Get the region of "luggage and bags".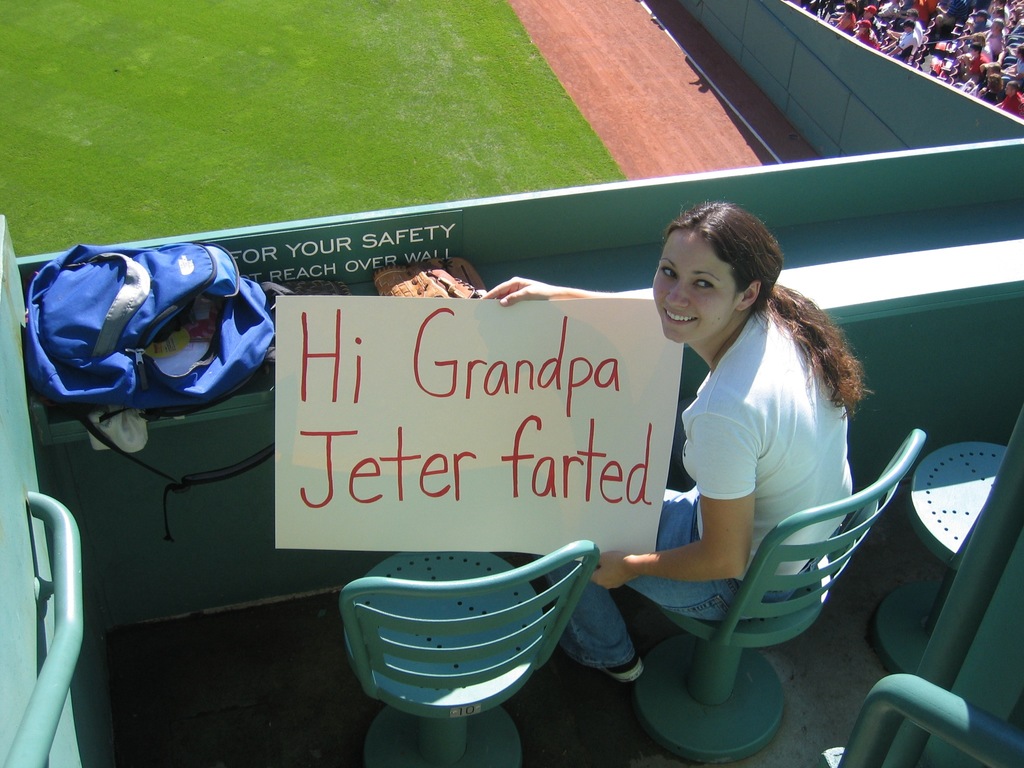
select_region(14, 232, 290, 529).
